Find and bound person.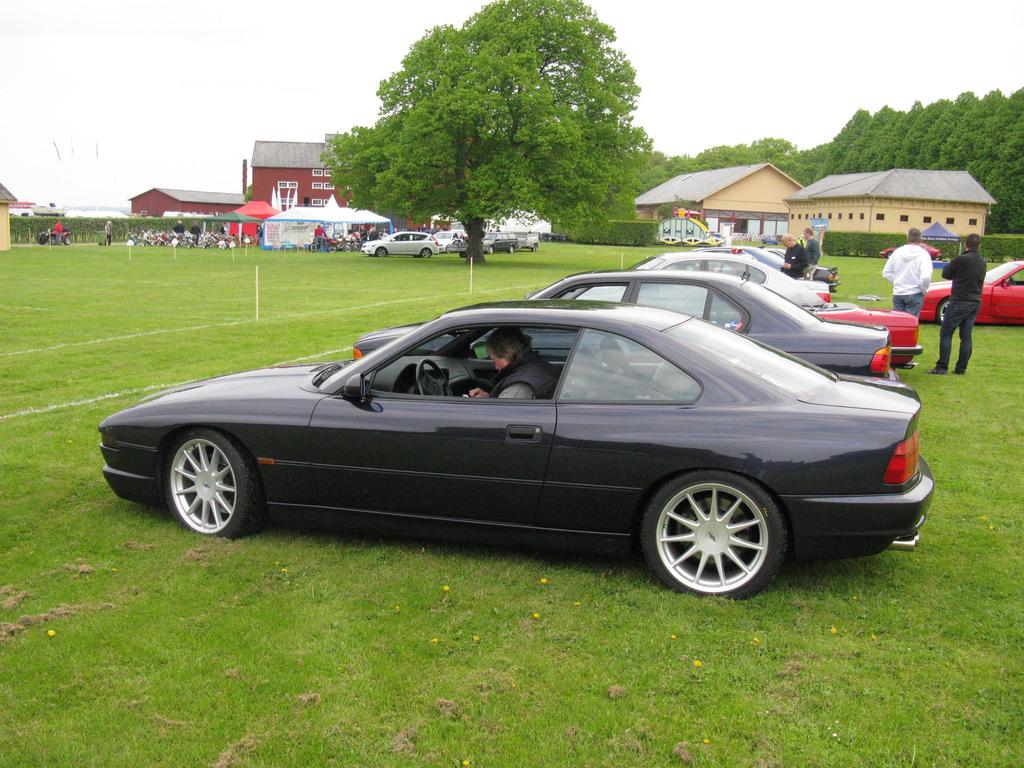
Bound: bbox(357, 223, 367, 250).
